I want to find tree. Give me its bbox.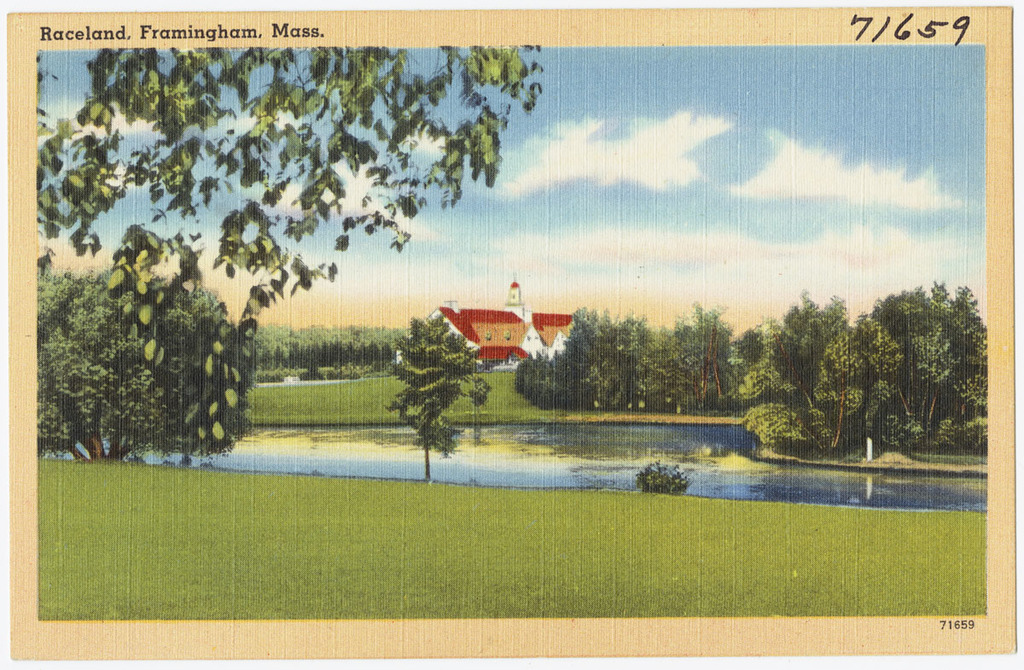
box=[512, 350, 533, 399].
